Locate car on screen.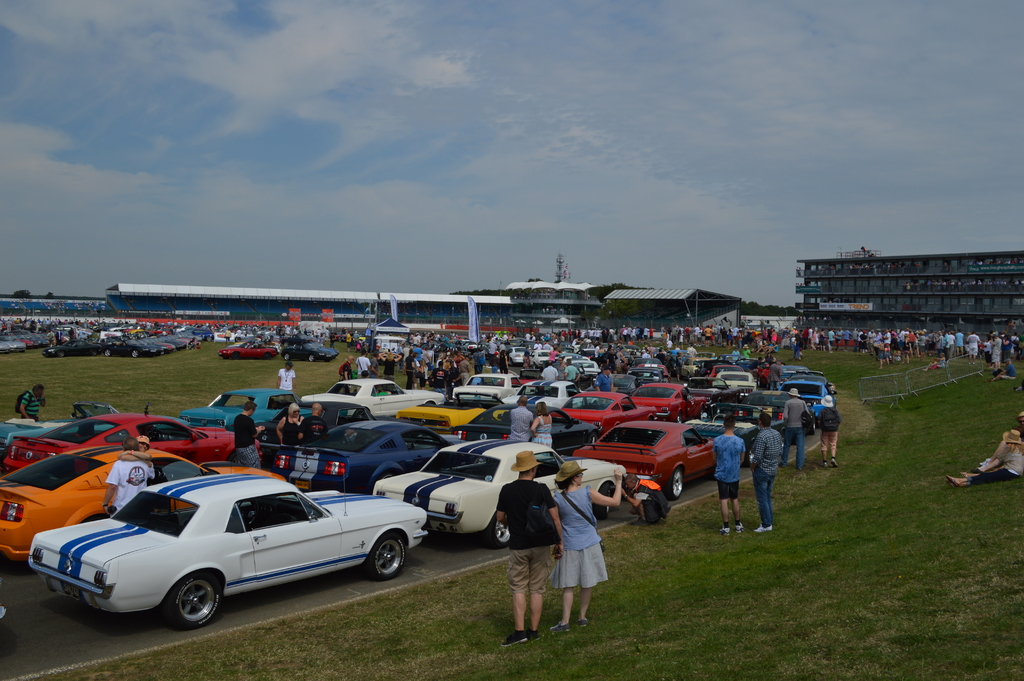
On screen at box(550, 388, 640, 446).
